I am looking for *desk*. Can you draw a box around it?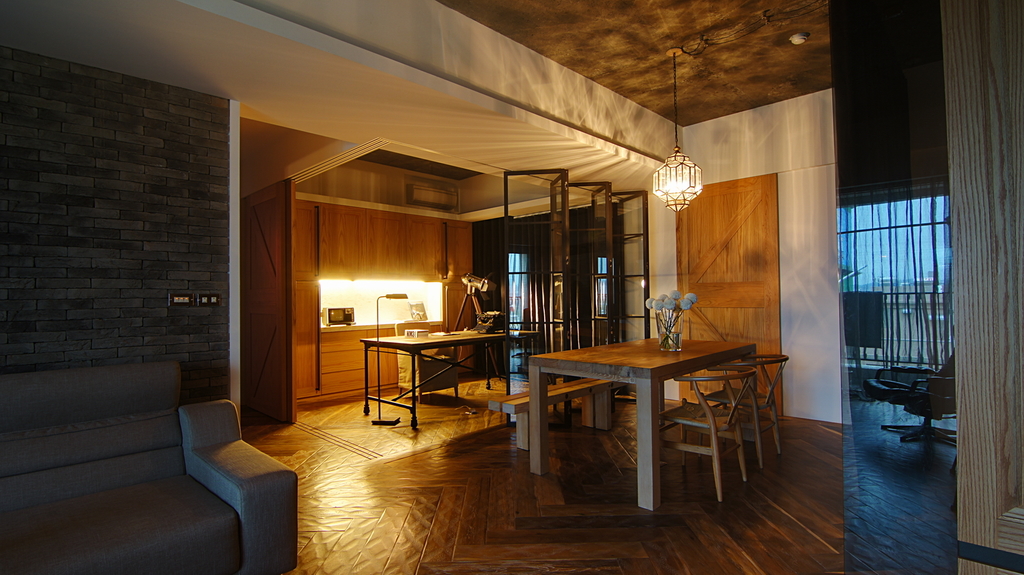
Sure, the bounding box is select_region(360, 319, 547, 428).
